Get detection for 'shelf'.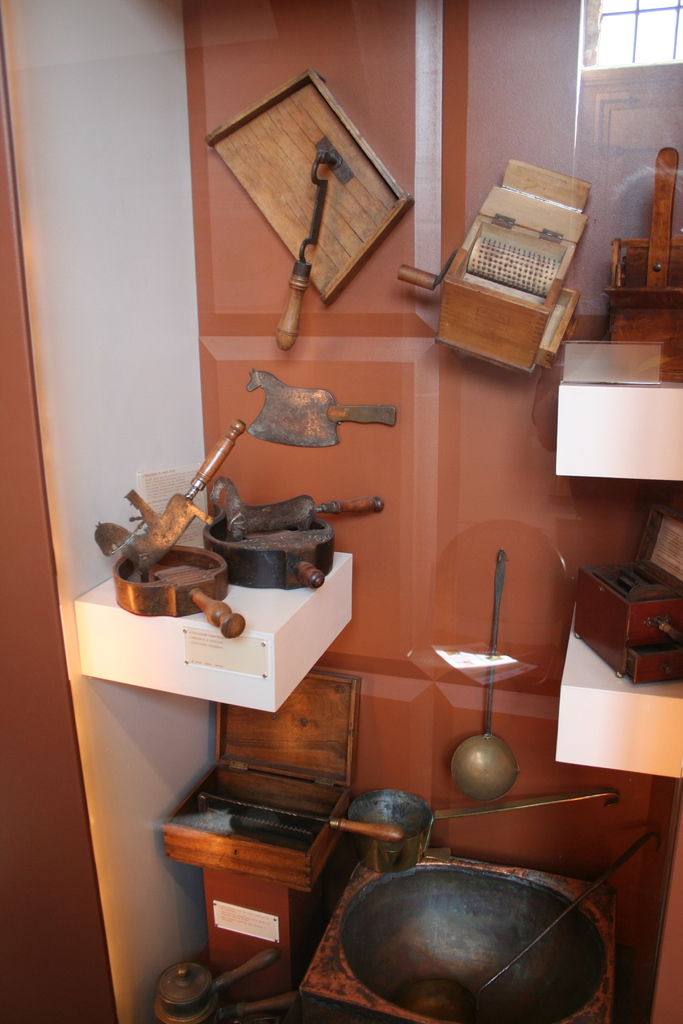
Detection: bbox=[544, 337, 682, 791].
